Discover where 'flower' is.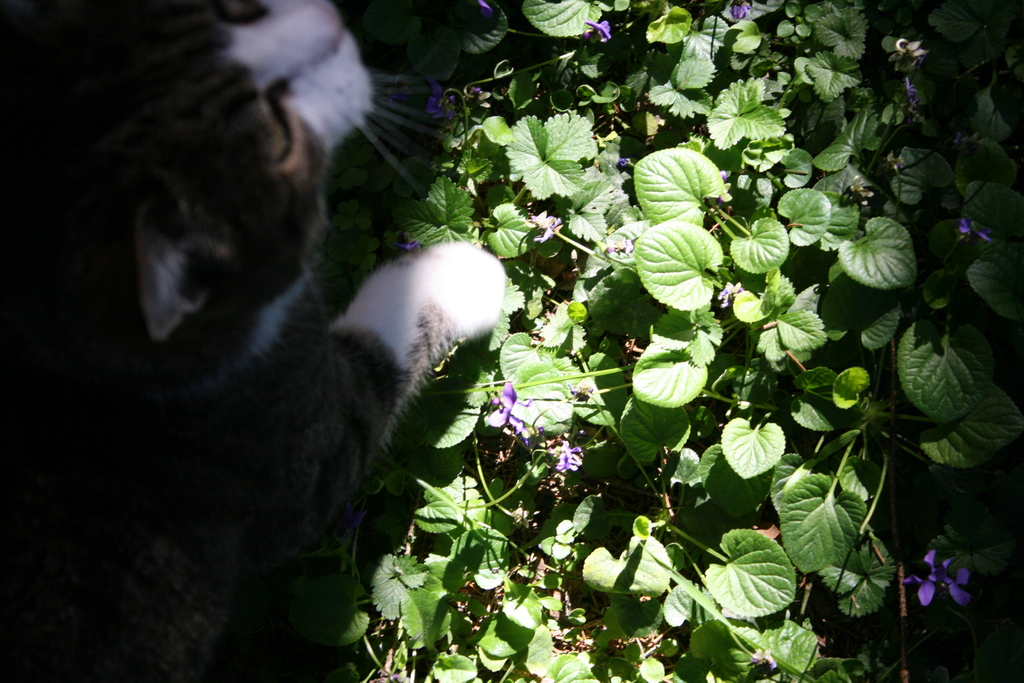
Discovered at 533/213/564/247.
